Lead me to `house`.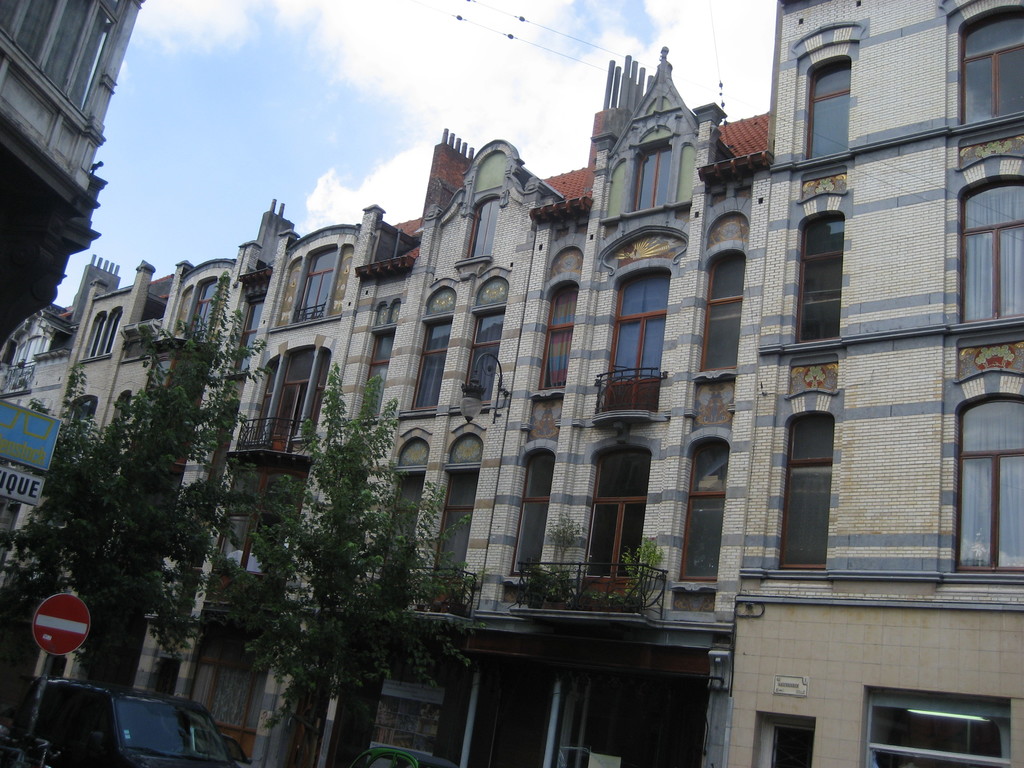
Lead to bbox=(241, 40, 765, 767).
